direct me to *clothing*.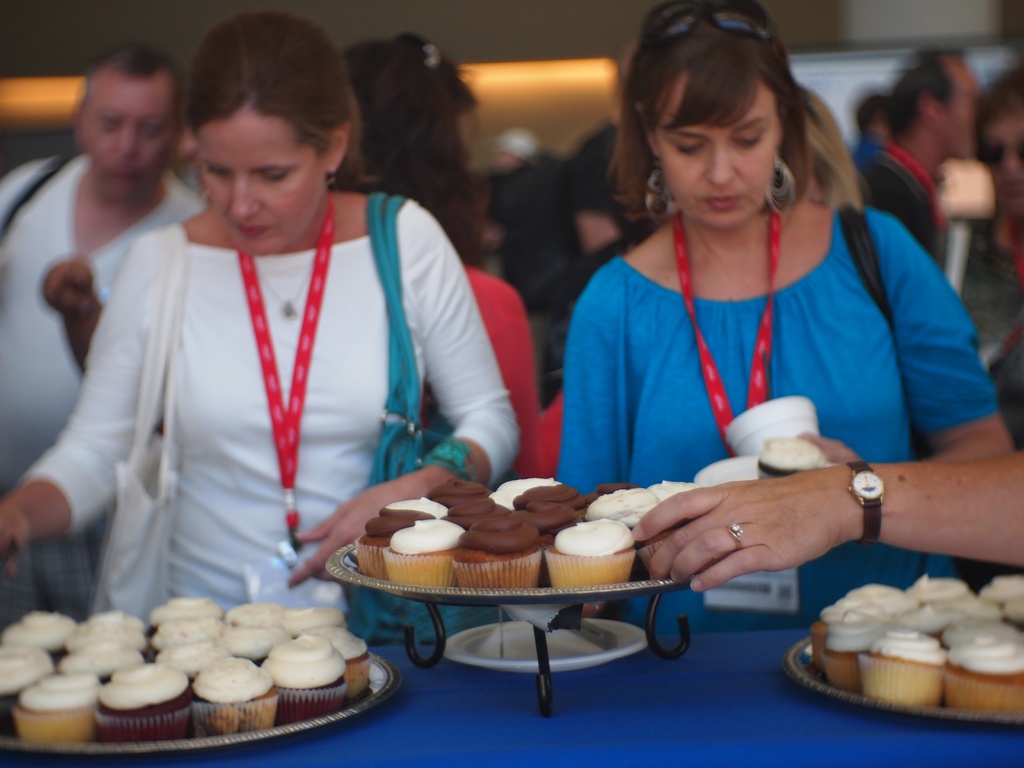
Direction: 534:220:670:406.
